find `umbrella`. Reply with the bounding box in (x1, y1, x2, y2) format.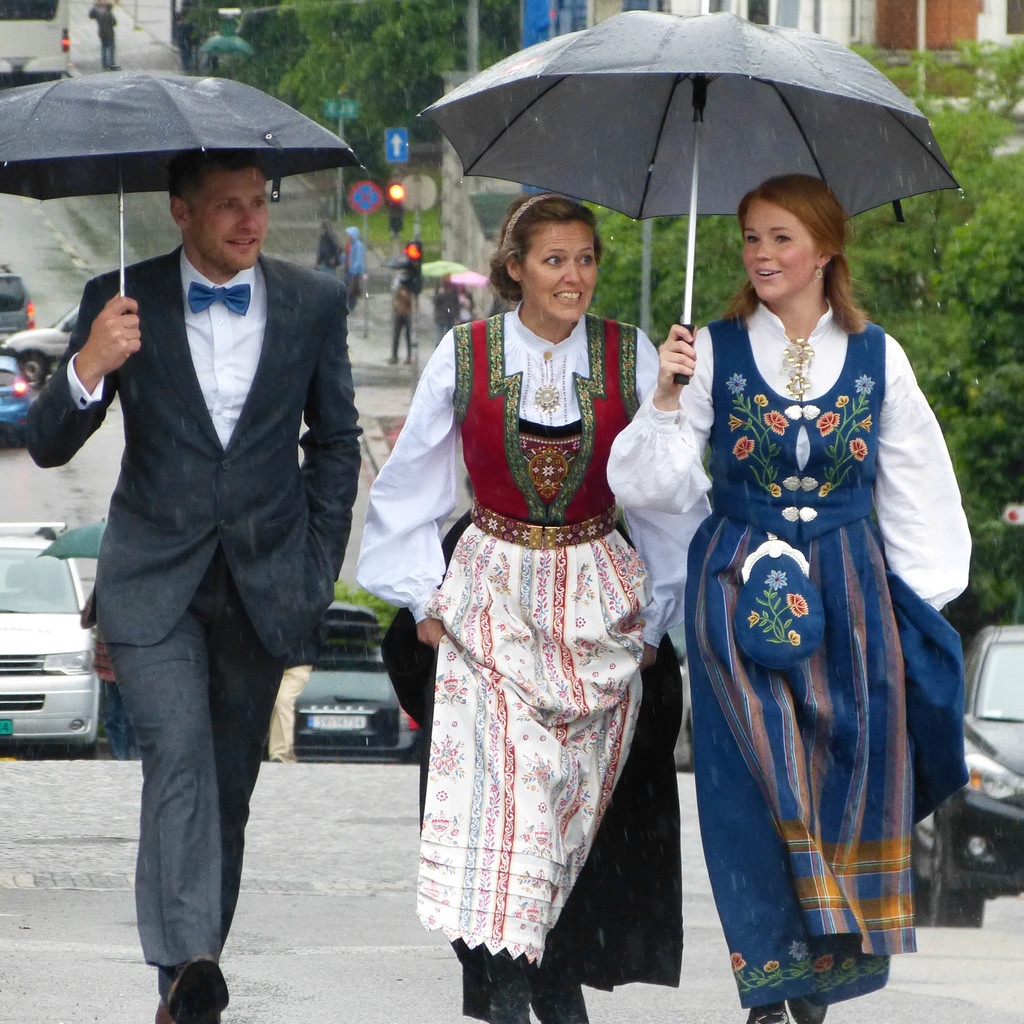
(0, 66, 369, 318).
